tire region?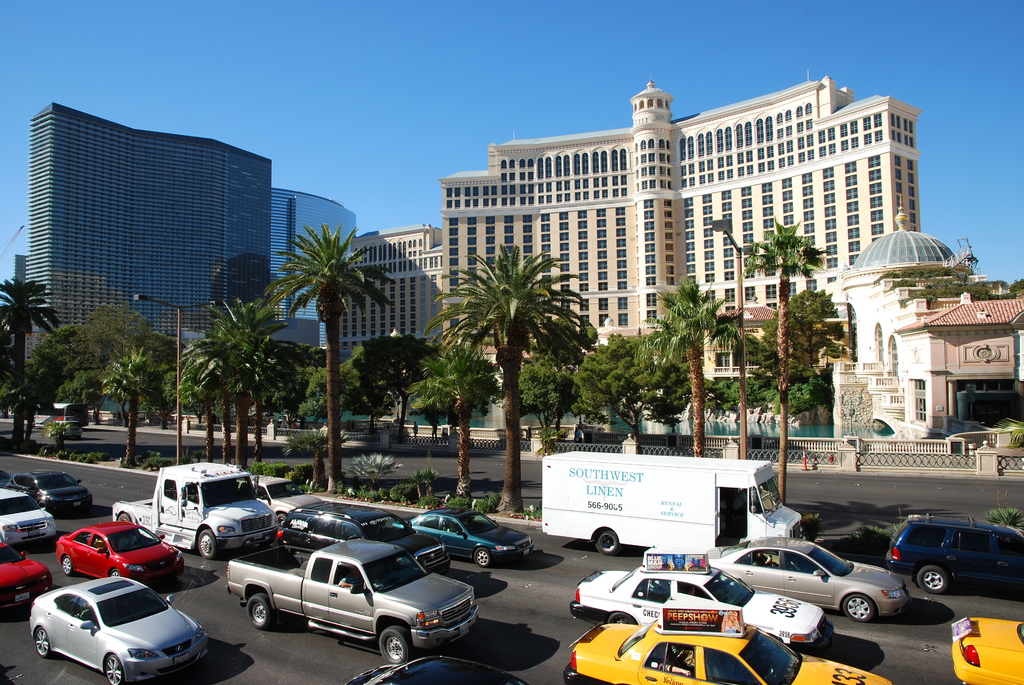
61:556:71:575
